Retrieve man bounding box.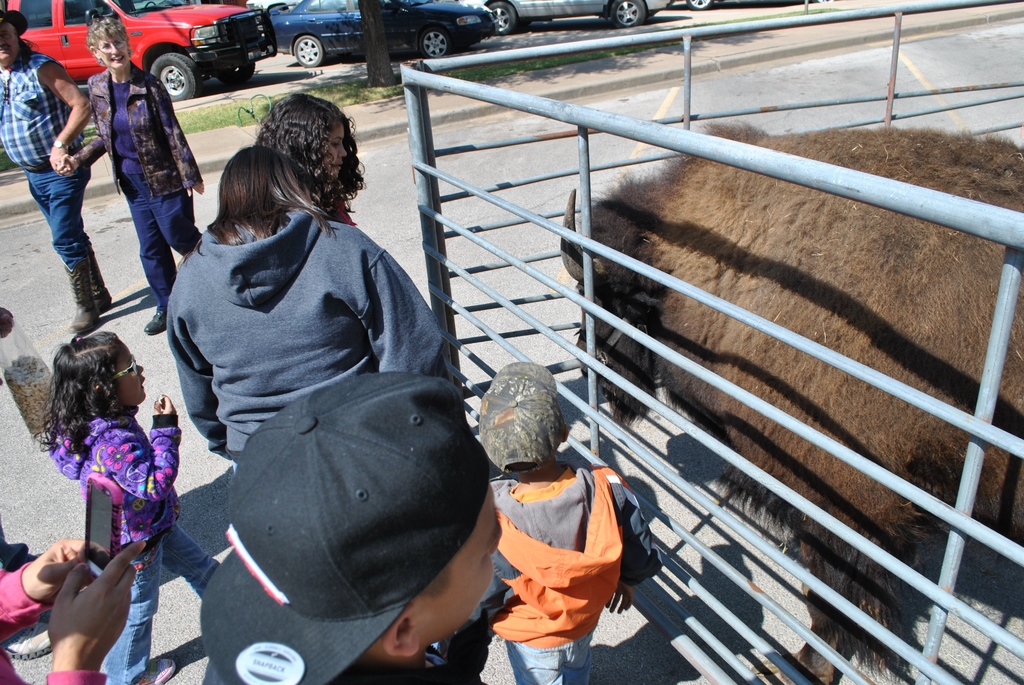
Bounding box: bbox=(15, 50, 108, 329).
